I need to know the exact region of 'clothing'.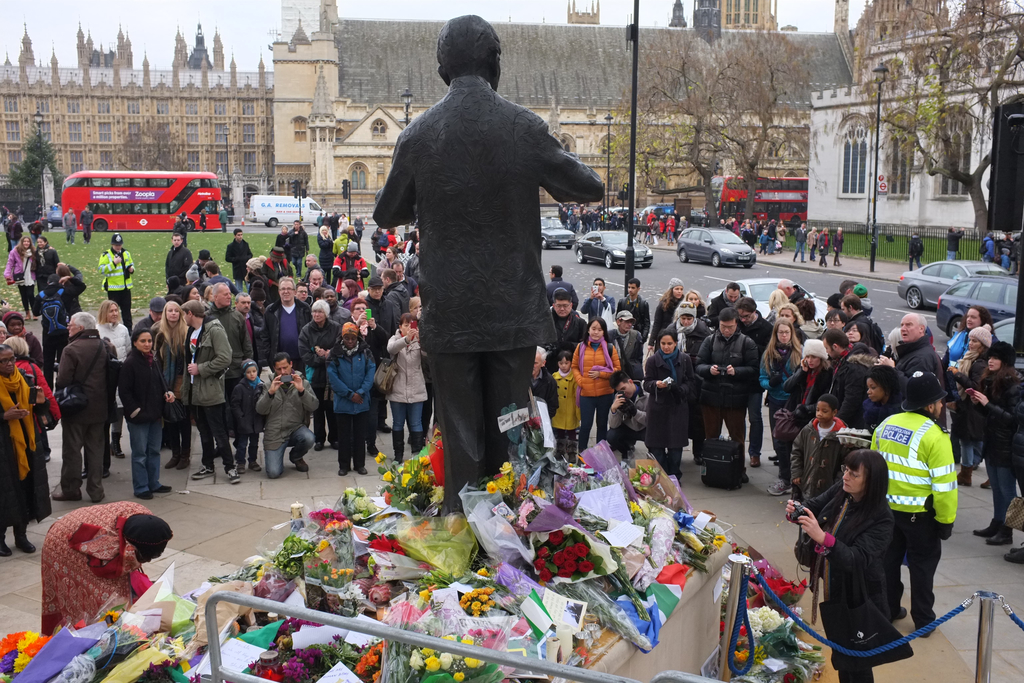
Region: (left=100, top=248, right=138, bottom=323).
